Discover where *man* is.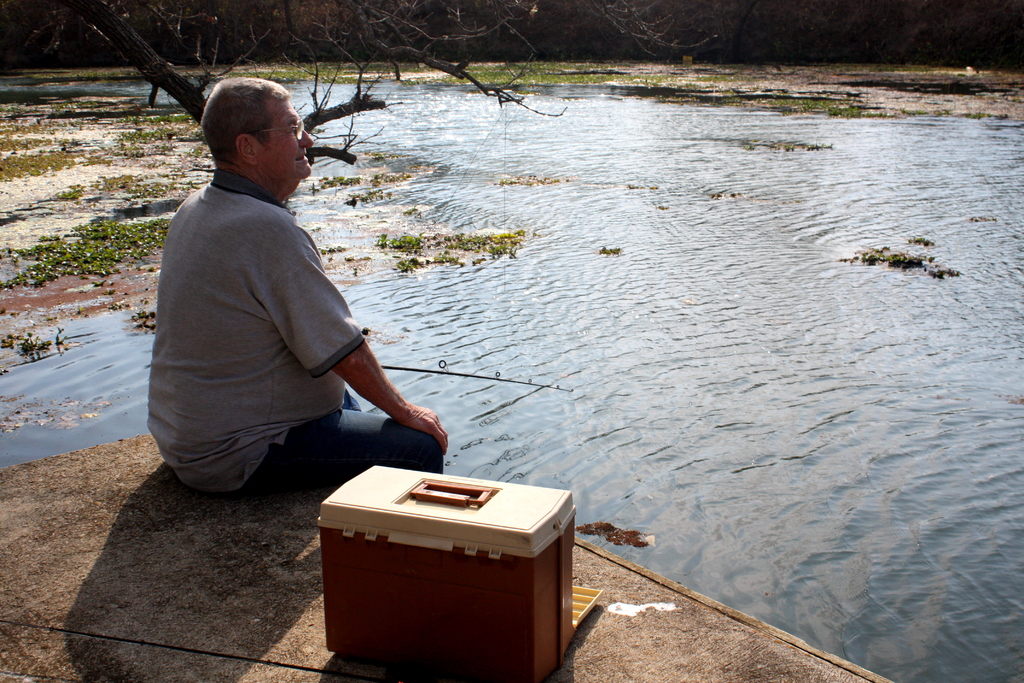
Discovered at bbox=(131, 64, 422, 509).
